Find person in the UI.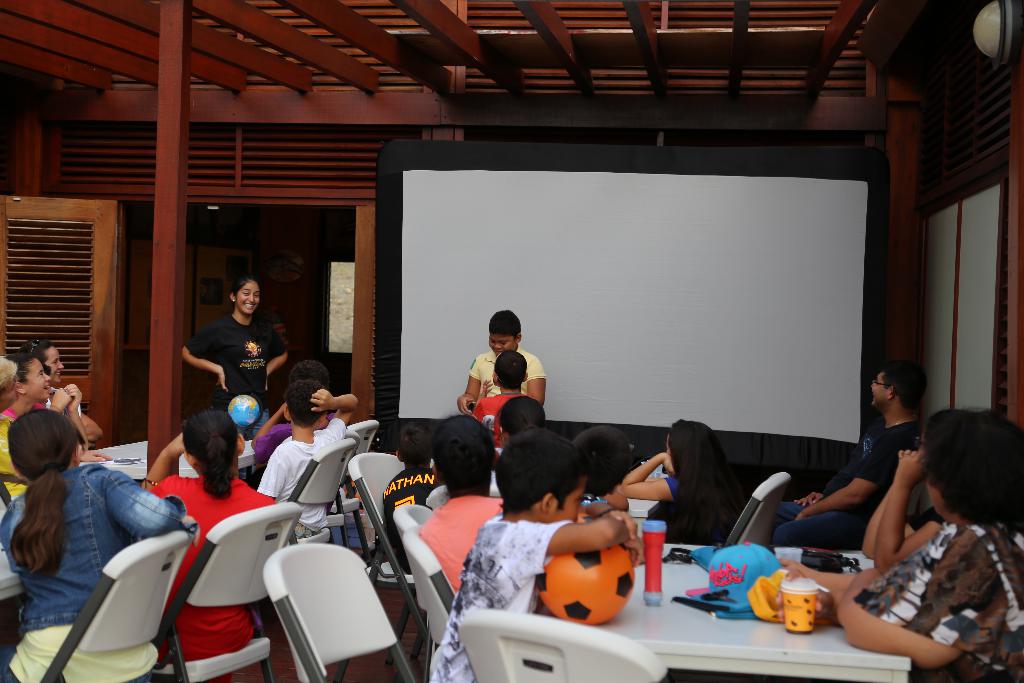
UI element at pyautogui.locateOnScreen(0, 352, 18, 477).
